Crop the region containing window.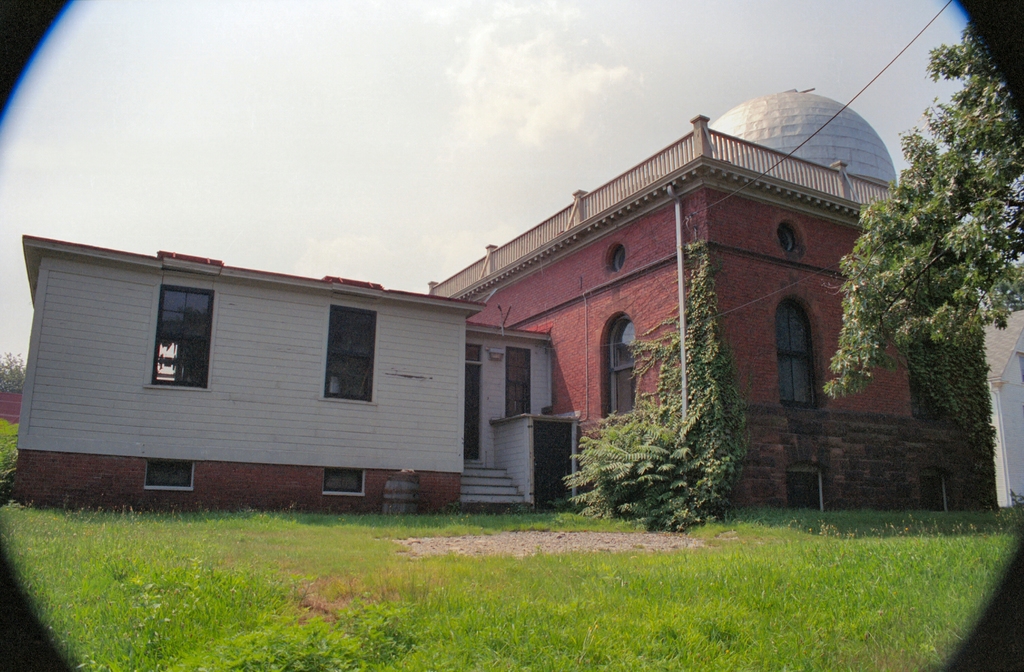
Crop region: Rect(786, 300, 811, 404).
